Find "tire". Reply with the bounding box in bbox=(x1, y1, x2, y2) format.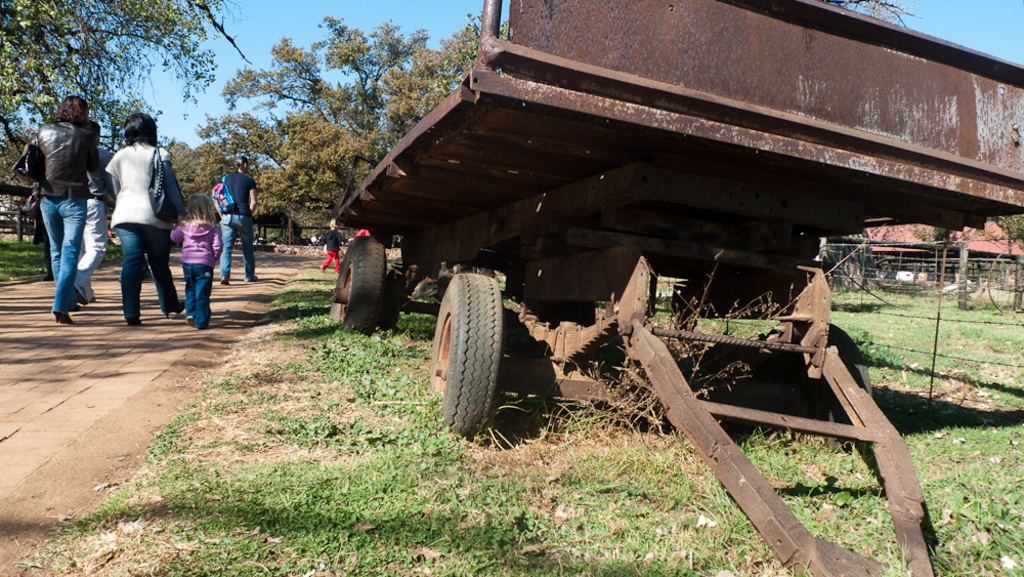
bbox=(333, 239, 400, 331).
